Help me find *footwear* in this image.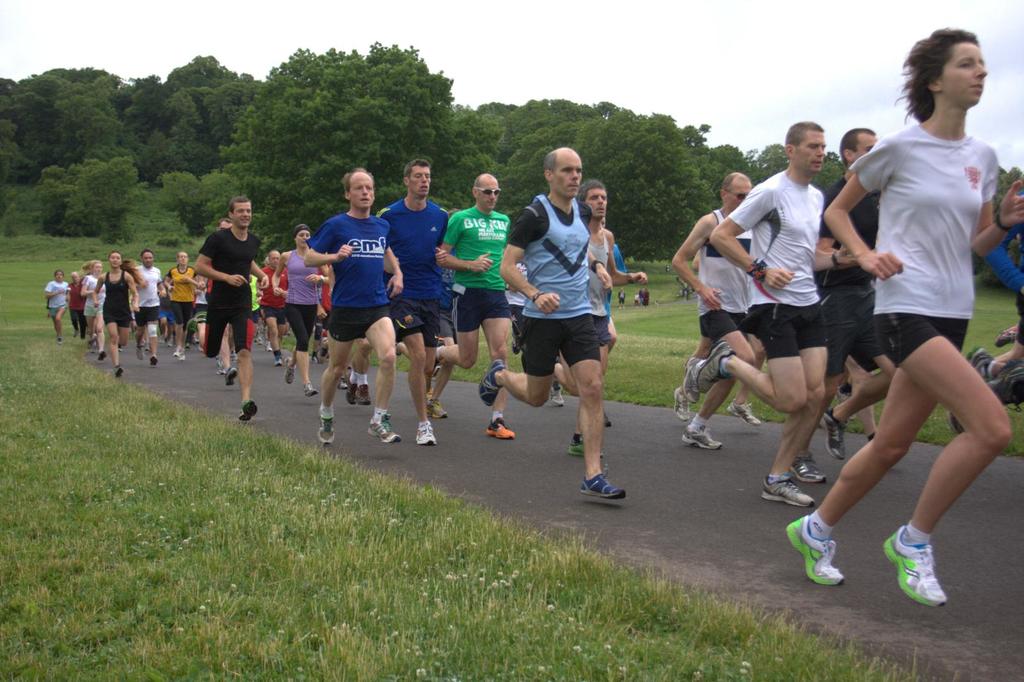
Found it: (180,352,186,362).
